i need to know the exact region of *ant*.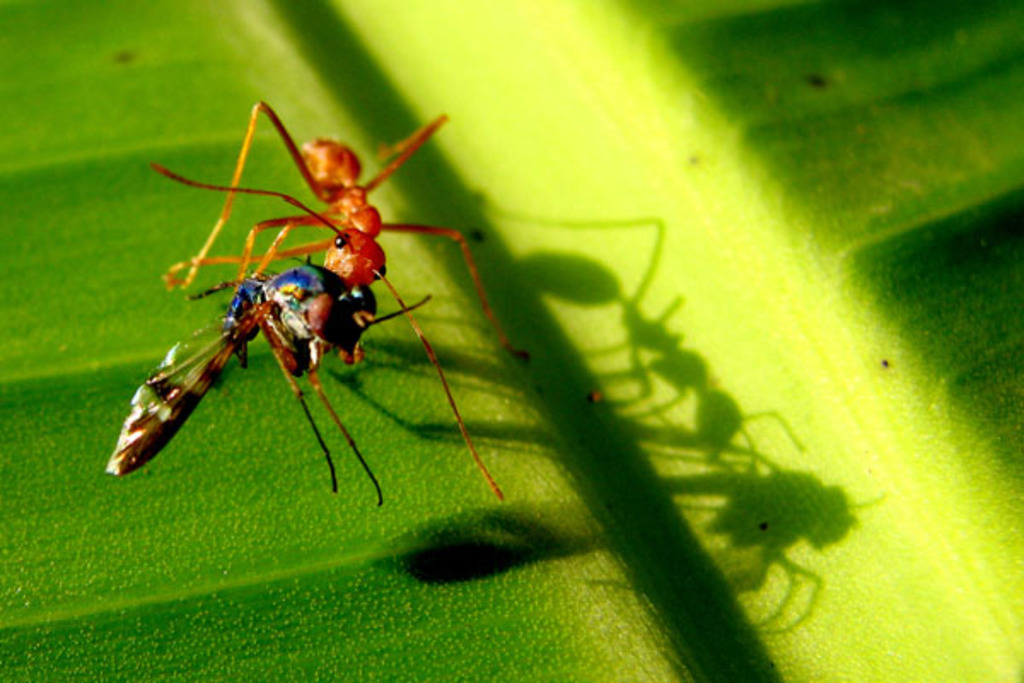
Region: {"x1": 145, "y1": 96, "x2": 536, "y2": 511}.
